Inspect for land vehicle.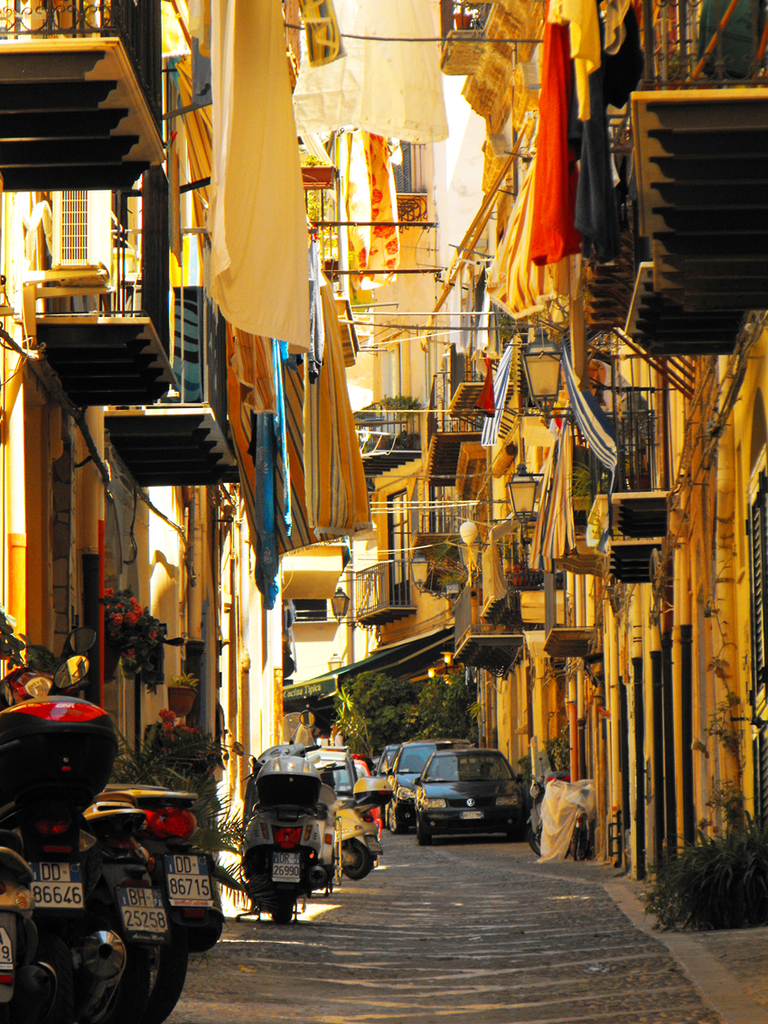
Inspection: (312, 743, 351, 795).
